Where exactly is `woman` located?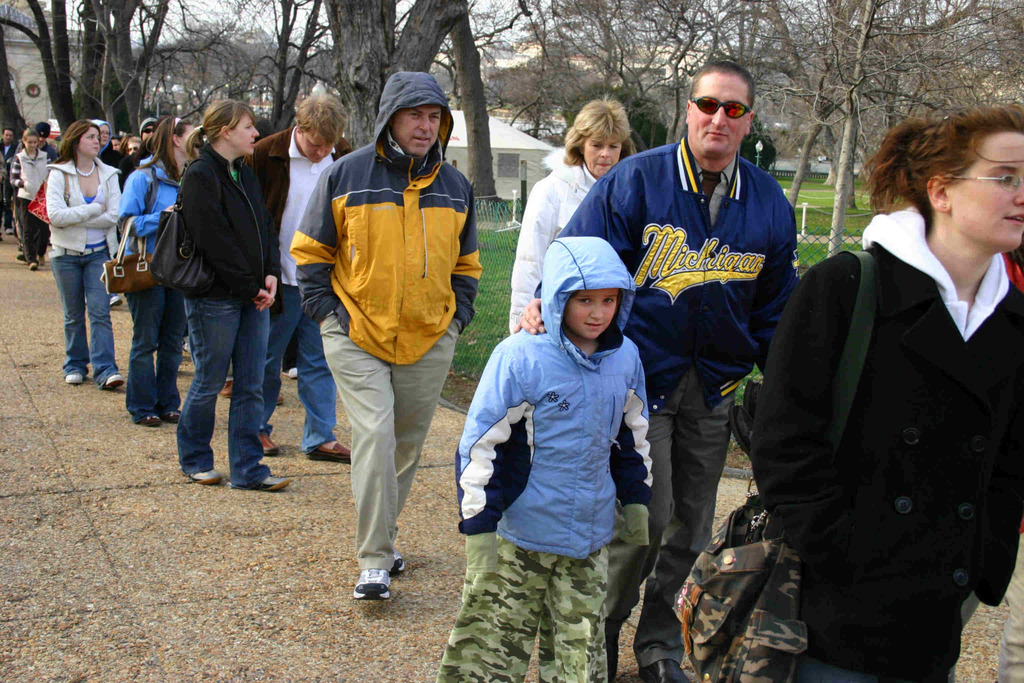
Its bounding box is box=[18, 113, 127, 390].
